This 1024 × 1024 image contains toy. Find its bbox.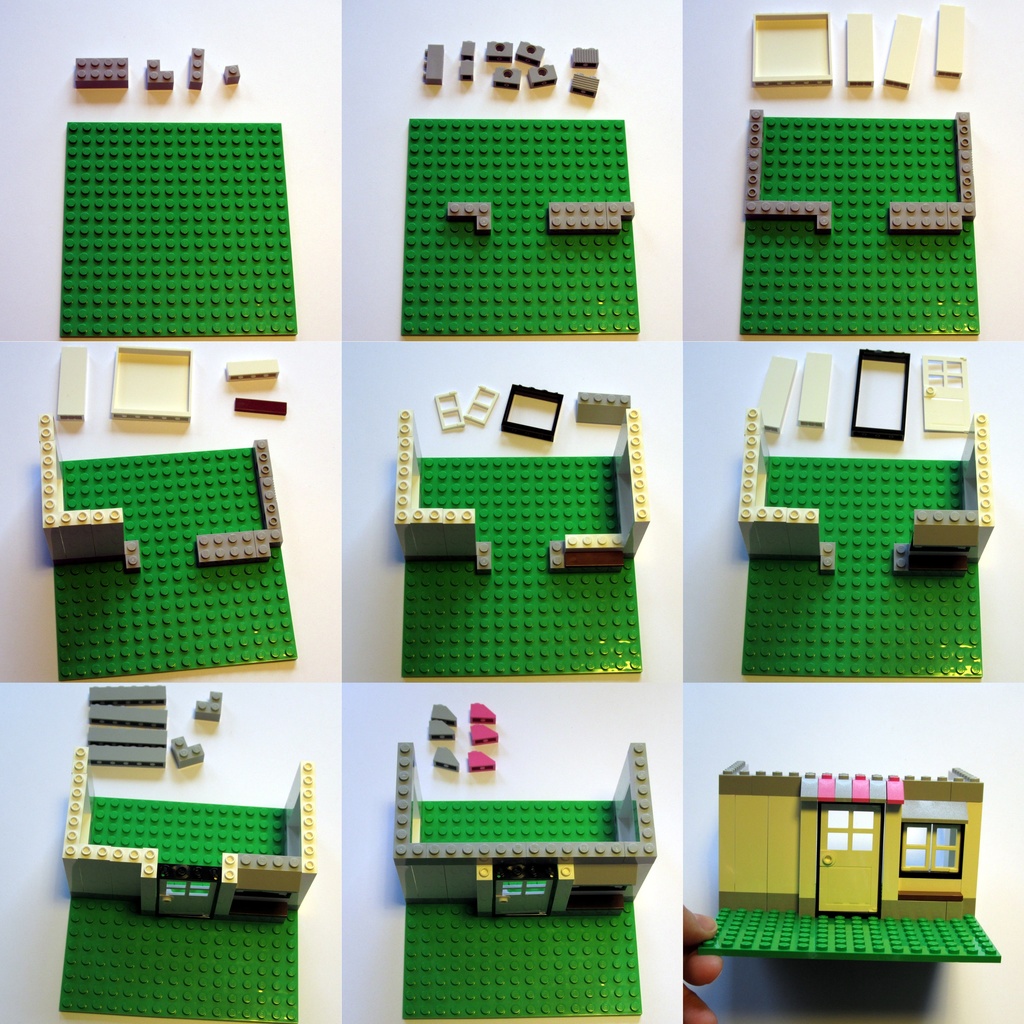
bbox(460, 39, 476, 60).
